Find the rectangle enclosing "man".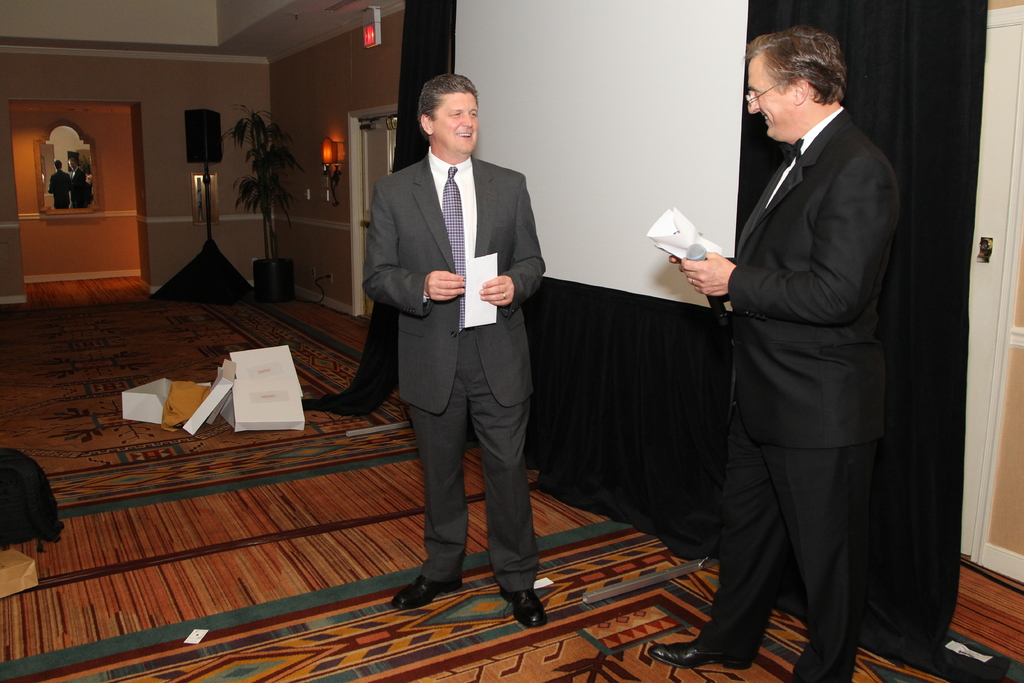
box(360, 76, 551, 639).
